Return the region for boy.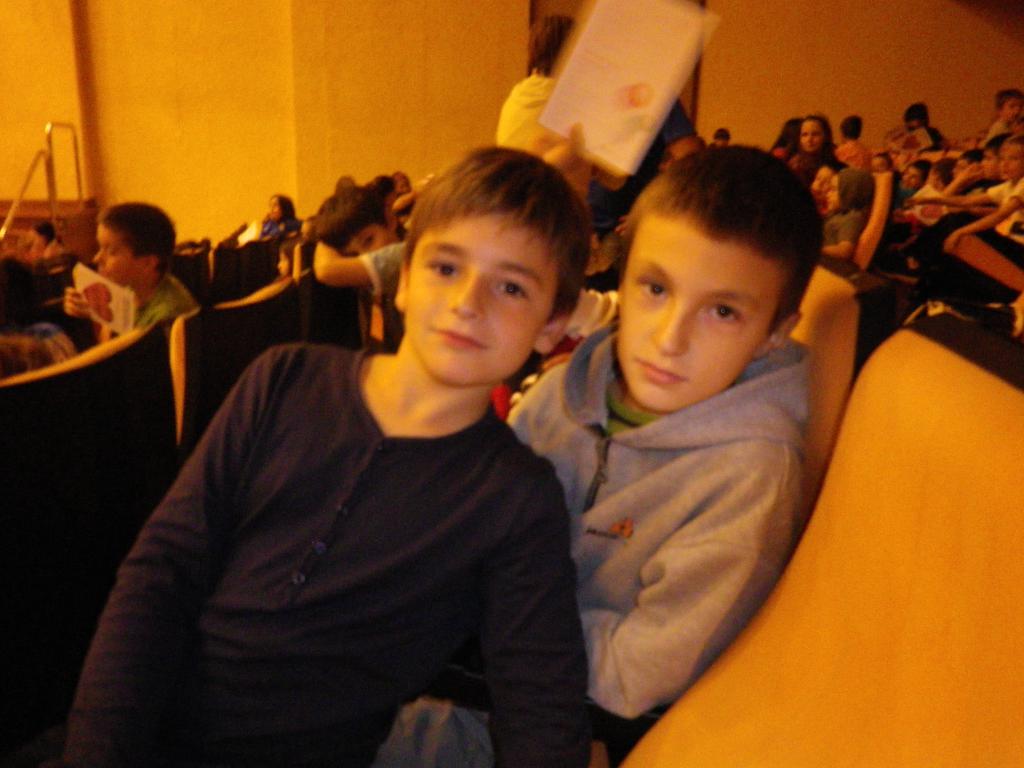
select_region(926, 161, 950, 197).
